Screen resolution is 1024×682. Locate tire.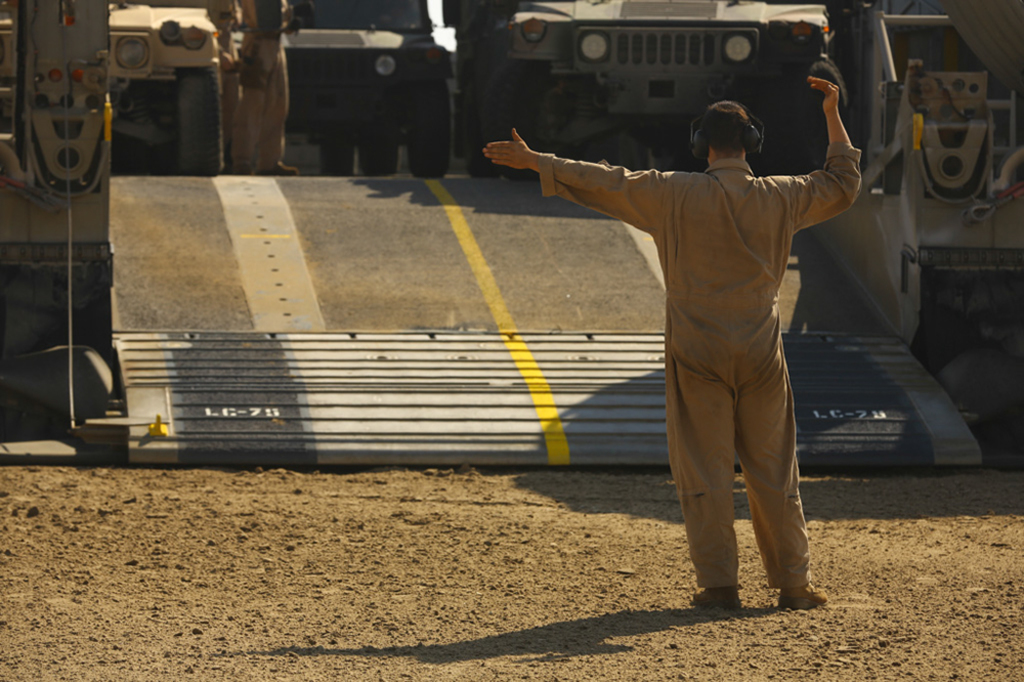
bbox(461, 82, 500, 177).
